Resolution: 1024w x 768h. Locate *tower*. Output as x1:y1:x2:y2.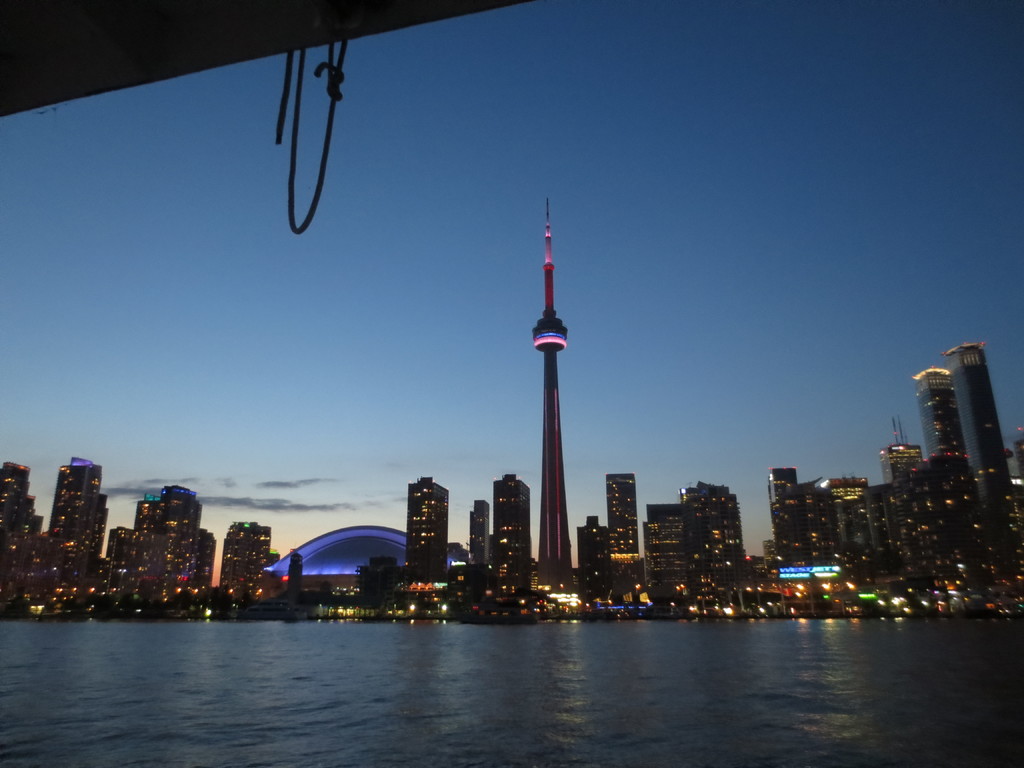
768:461:813:569.
